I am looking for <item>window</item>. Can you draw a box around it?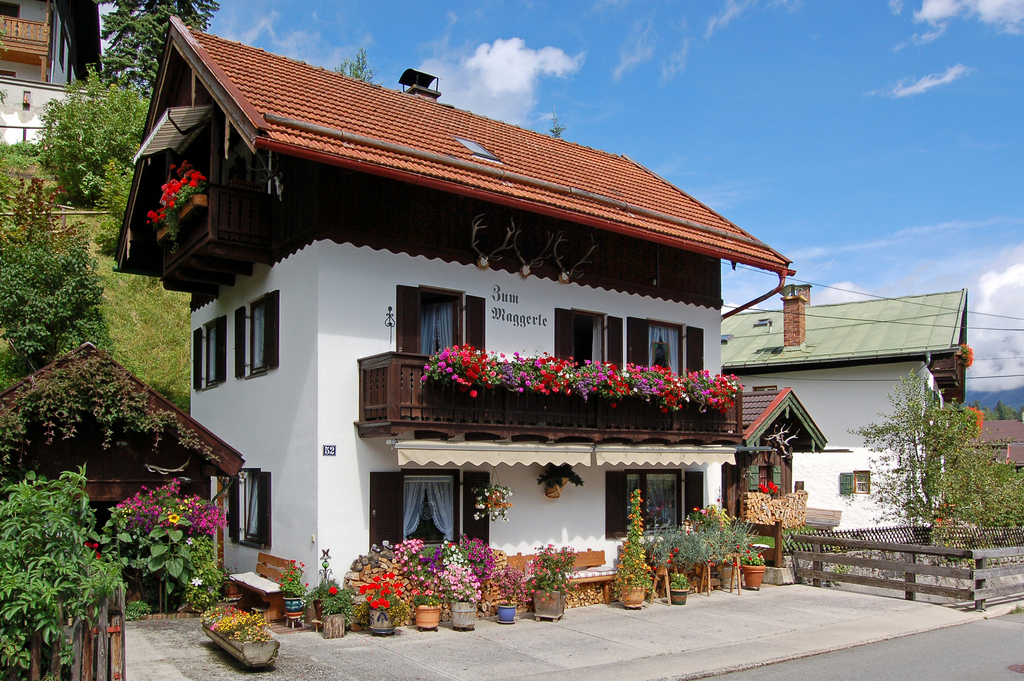
Sure, the bounding box is Rect(550, 301, 625, 367).
